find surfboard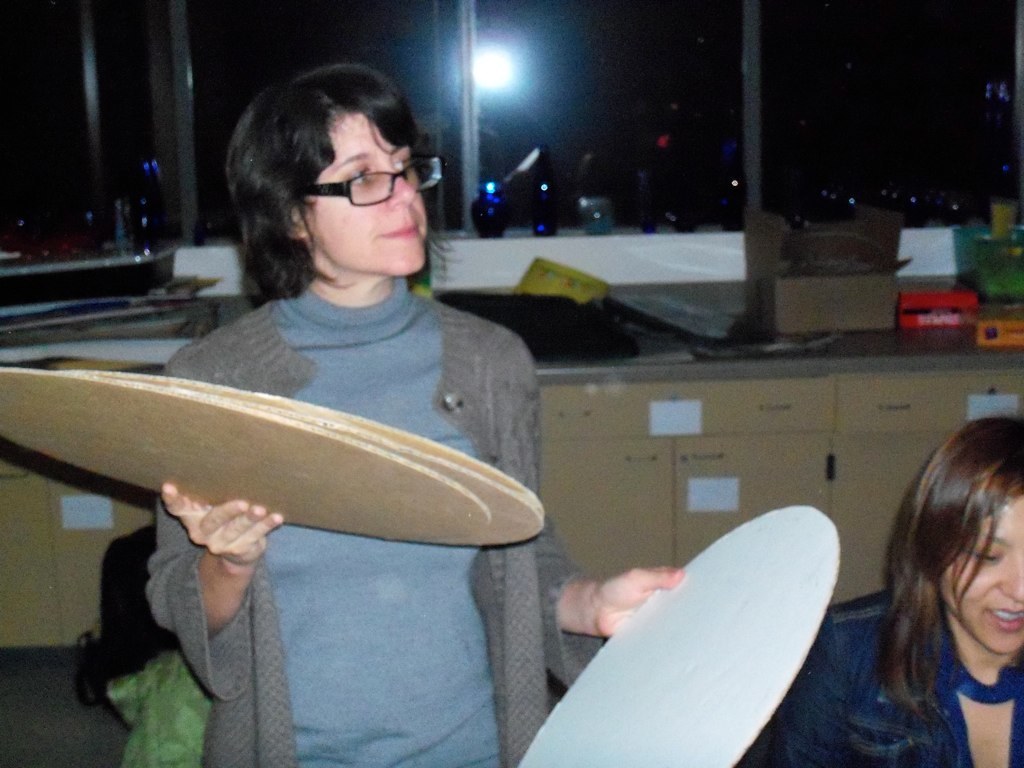
bbox(0, 369, 487, 539)
